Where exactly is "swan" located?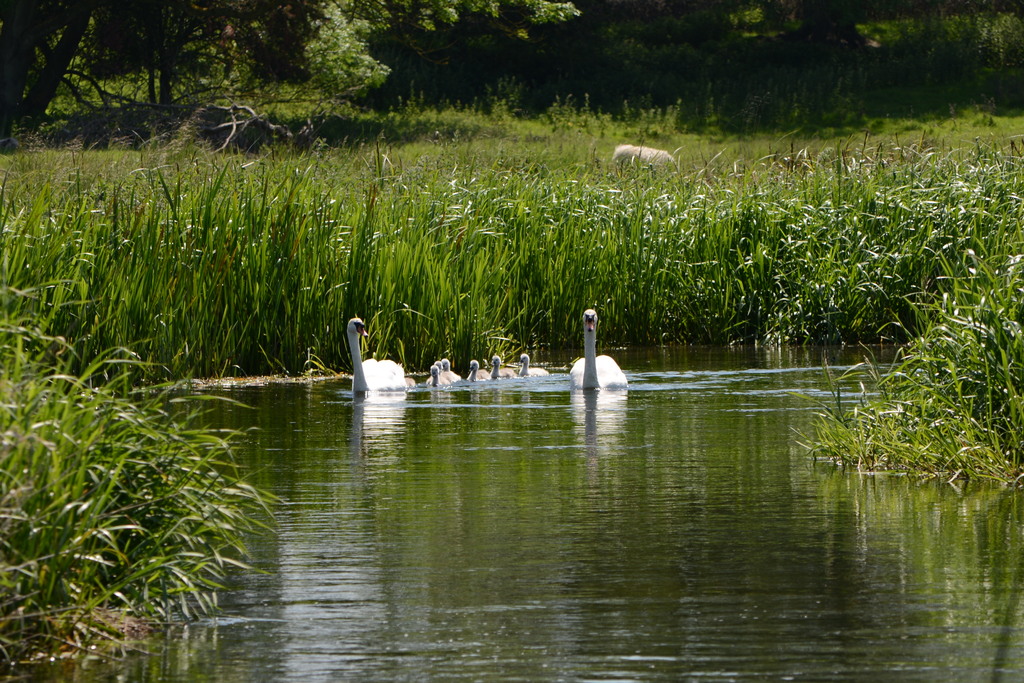
Its bounding box is <region>427, 366, 453, 386</region>.
